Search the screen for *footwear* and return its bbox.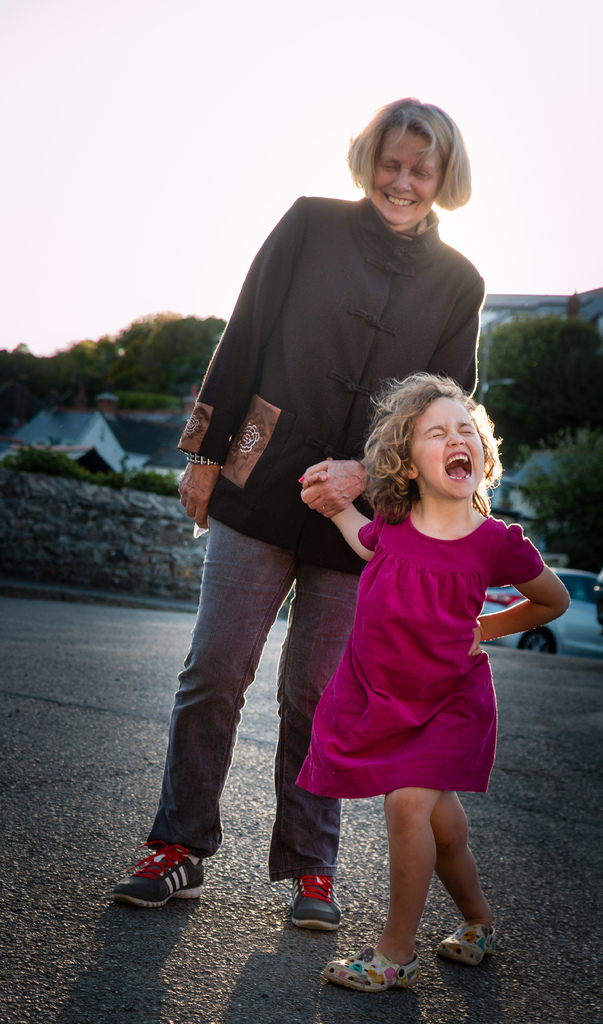
Found: region(332, 943, 424, 996).
